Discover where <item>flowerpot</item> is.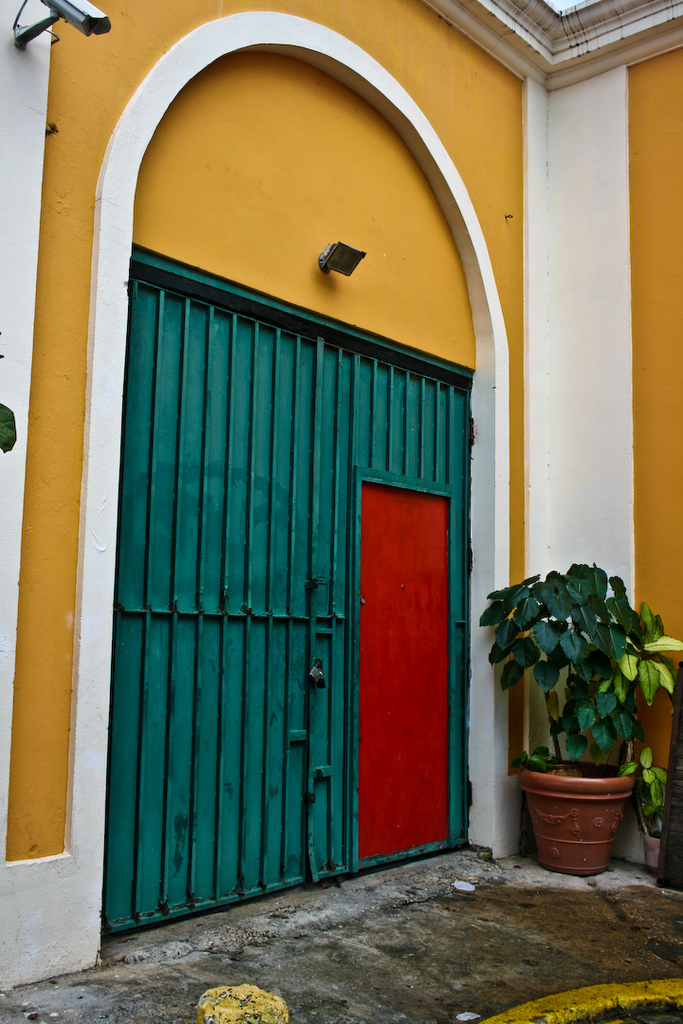
Discovered at 534,756,652,869.
